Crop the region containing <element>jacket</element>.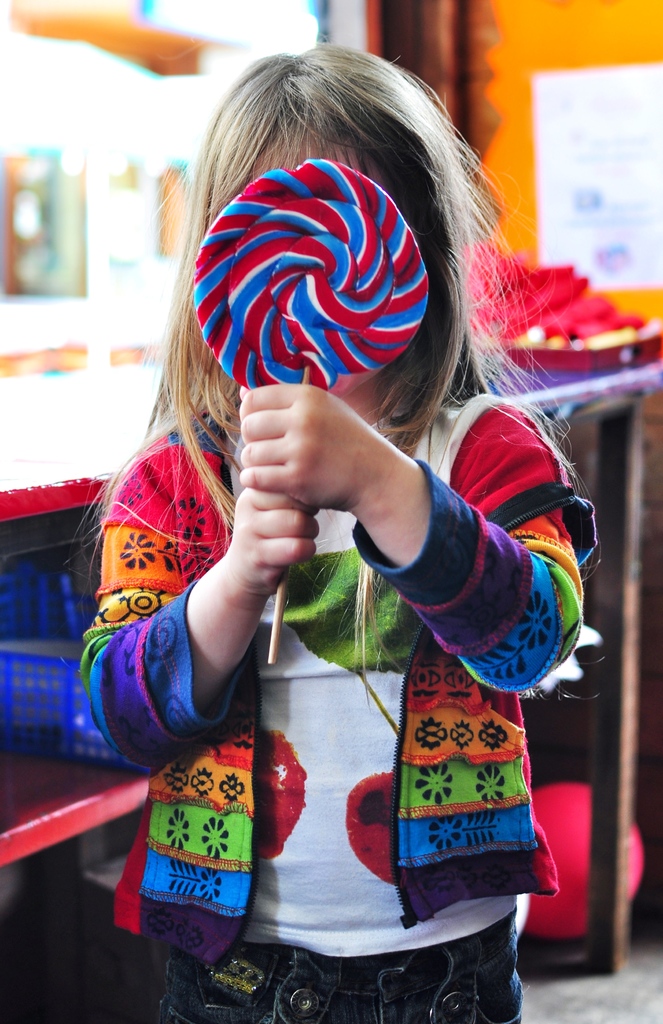
Crop region: [77,388,603,969].
